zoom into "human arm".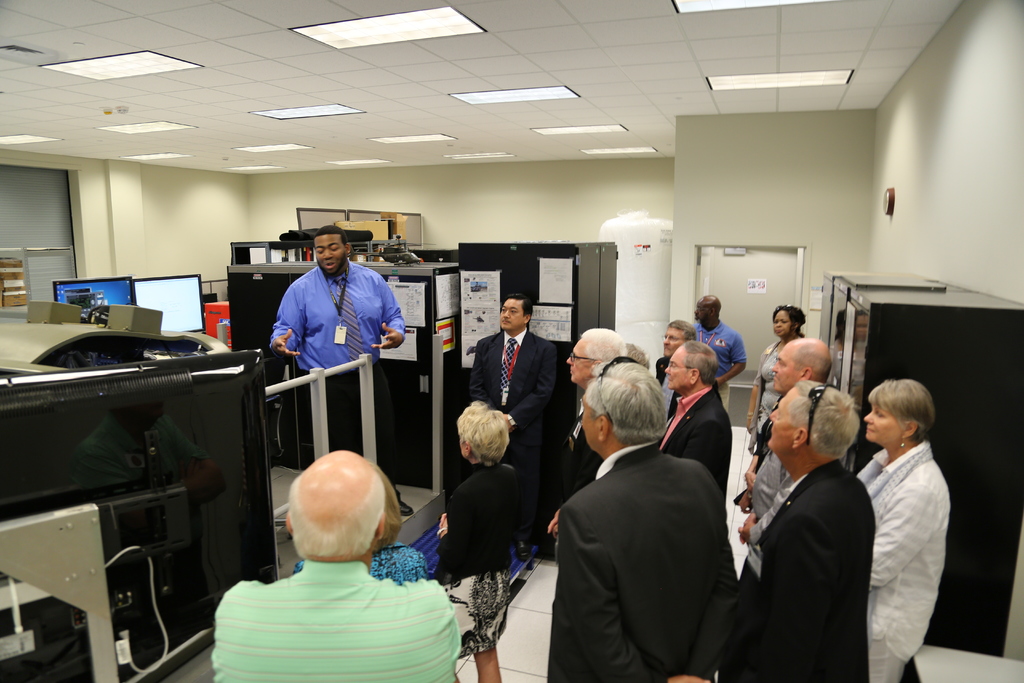
Zoom target: <box>371,276,406,350</box>.
